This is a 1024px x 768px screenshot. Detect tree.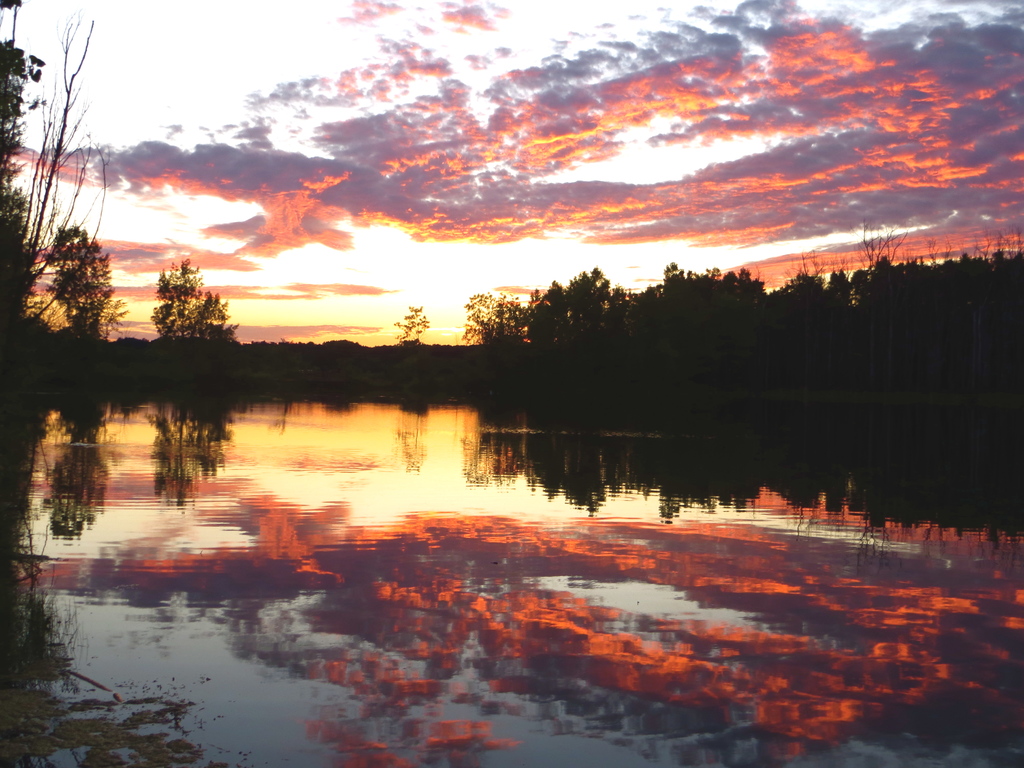
bbox=(749, 260, 854, 379).
